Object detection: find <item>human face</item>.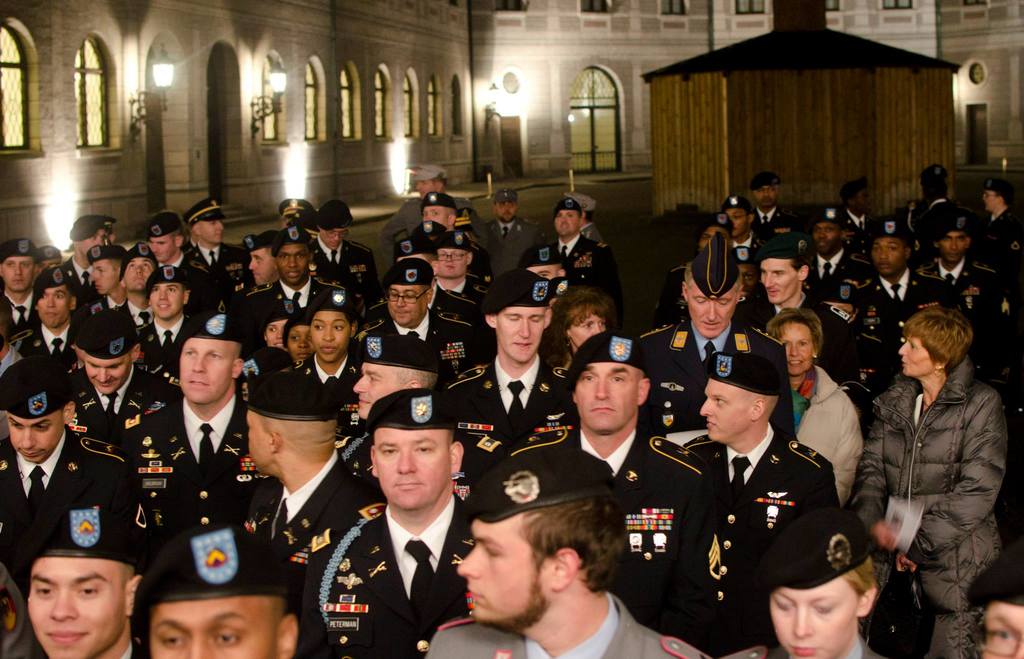
bbox(149, 601, 274, 658).
